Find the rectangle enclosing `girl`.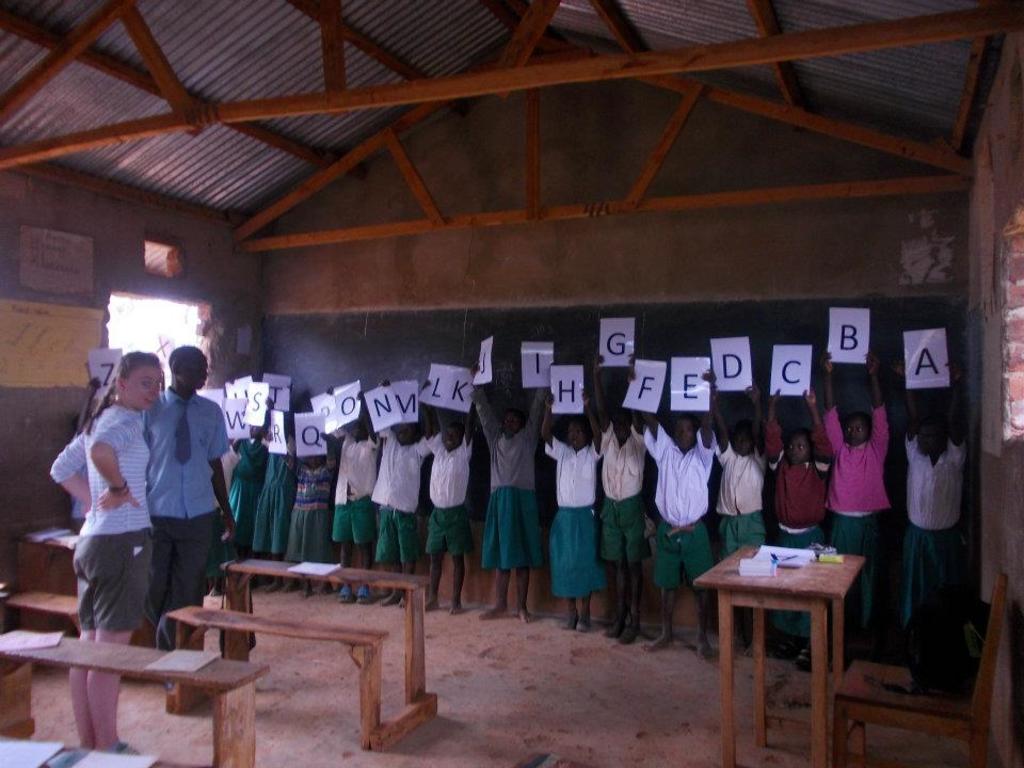
pyautogui.locateOnScreen(283, 429, 339, 593).
